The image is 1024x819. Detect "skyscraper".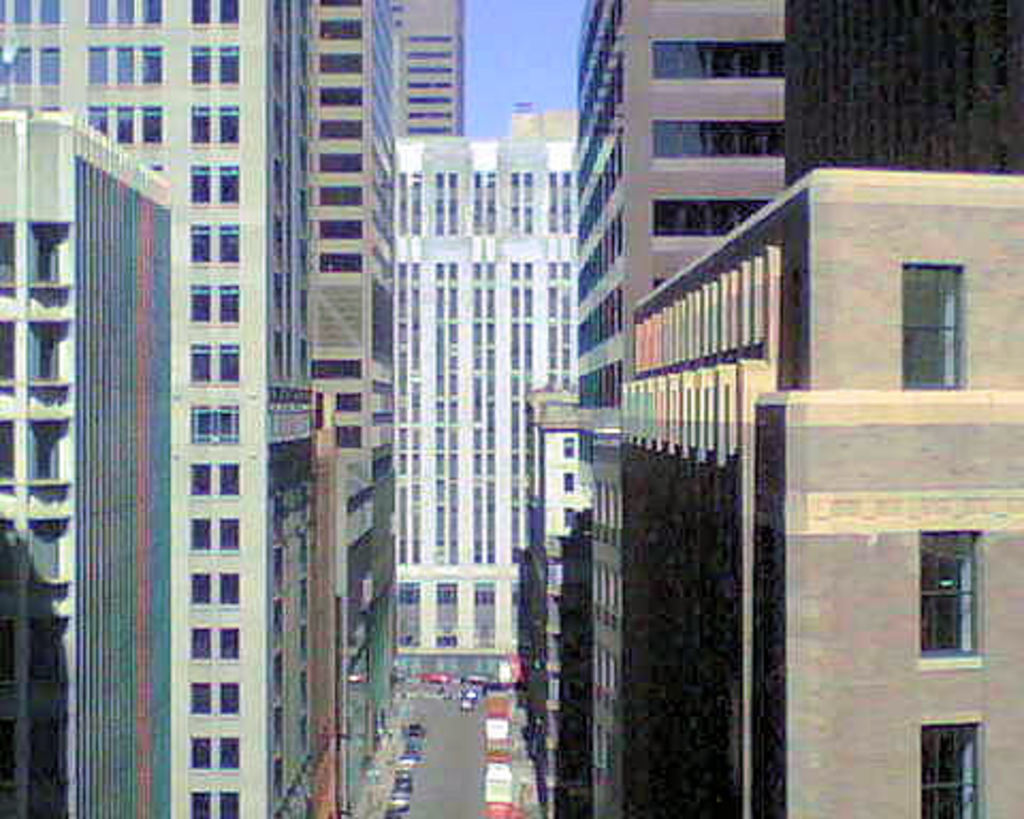
Detection: box(567, 0, 783, 817).
